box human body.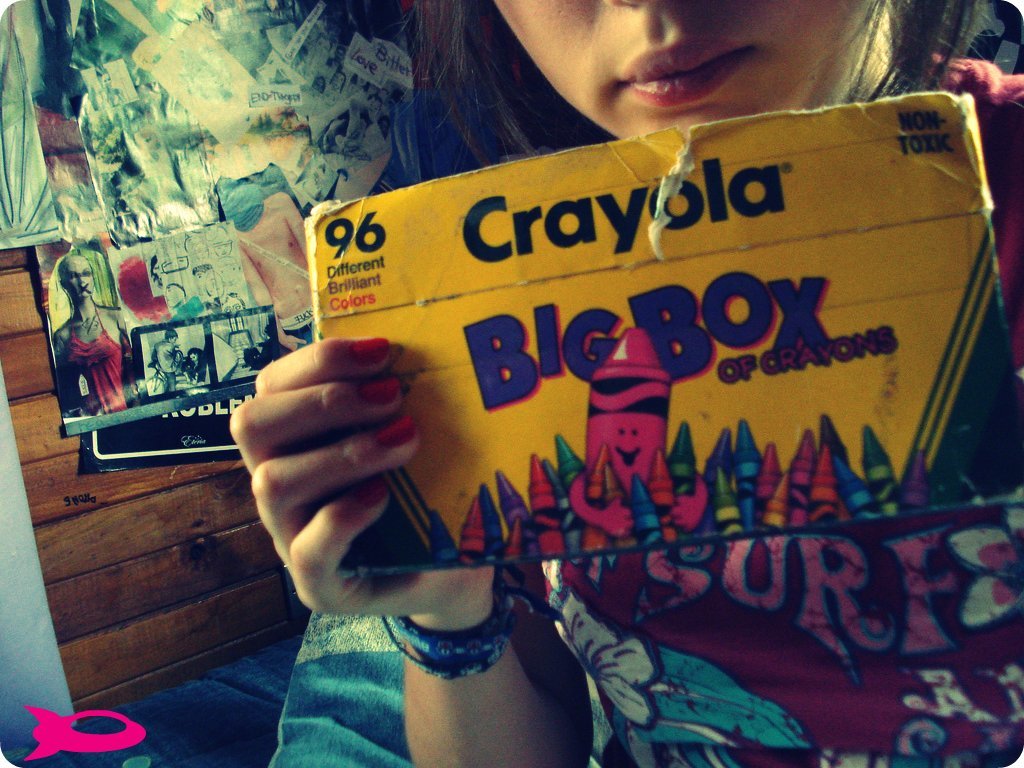
(left=230, top=0, right=1023, bottom=767).
